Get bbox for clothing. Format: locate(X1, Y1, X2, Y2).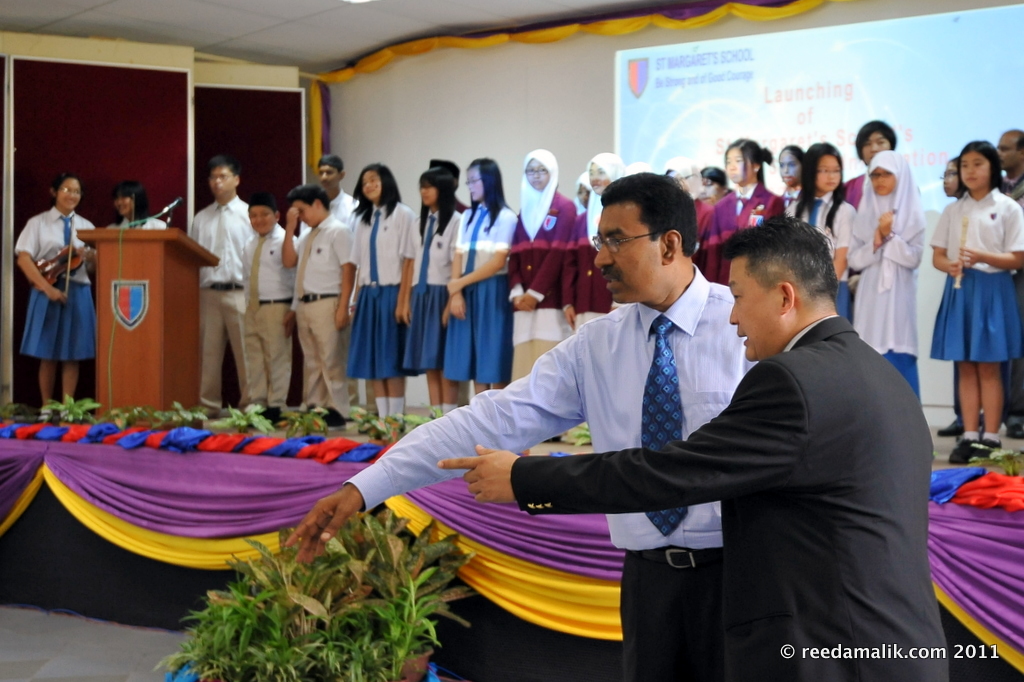
locate(11, 202, 103, 364).
